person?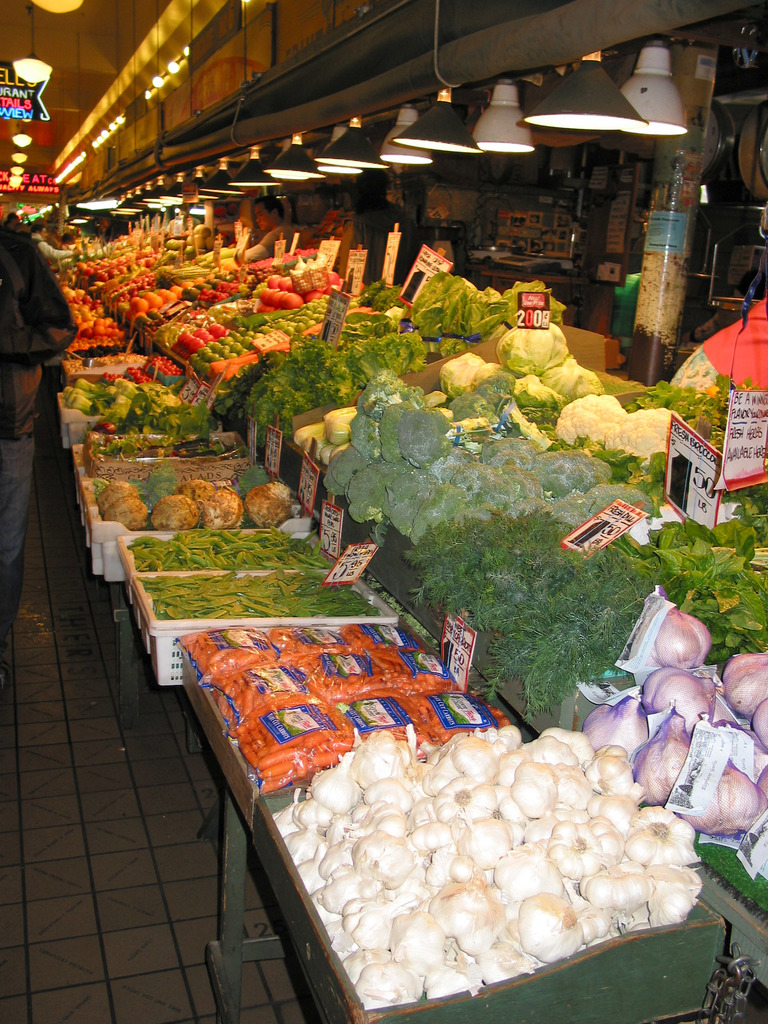
x1=0 y1=227 x2=77 y2=692
